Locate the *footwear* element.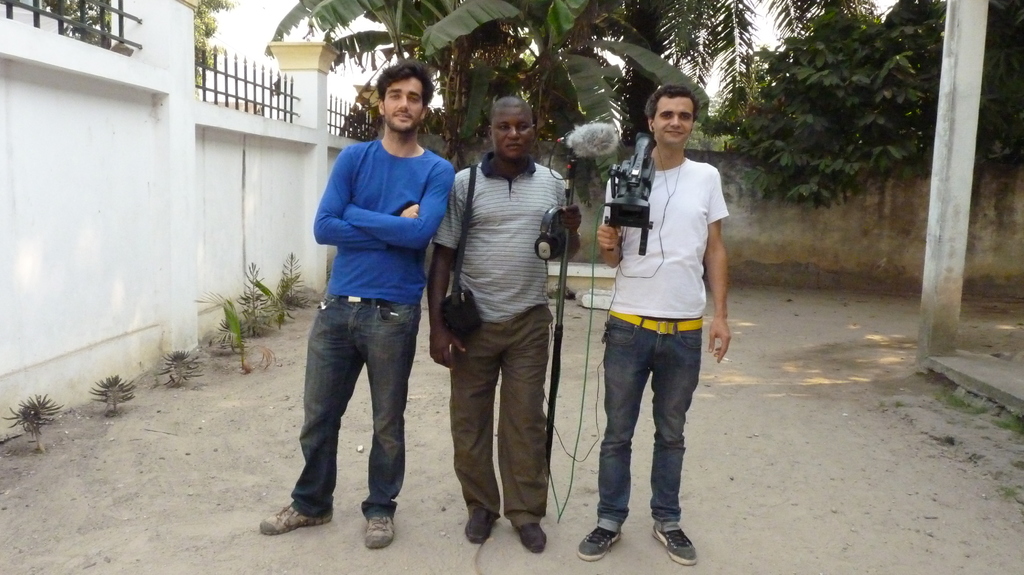
Element bbox: (367,510,394,546).
